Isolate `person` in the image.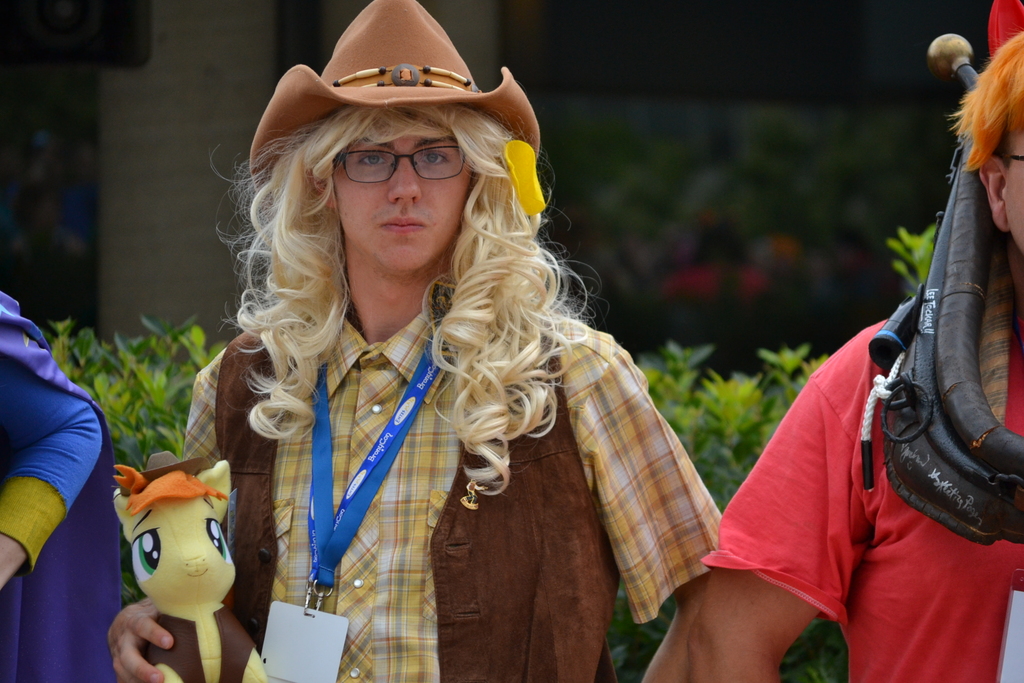
Isolated region: l=107, t=0, r=726, b=682.
